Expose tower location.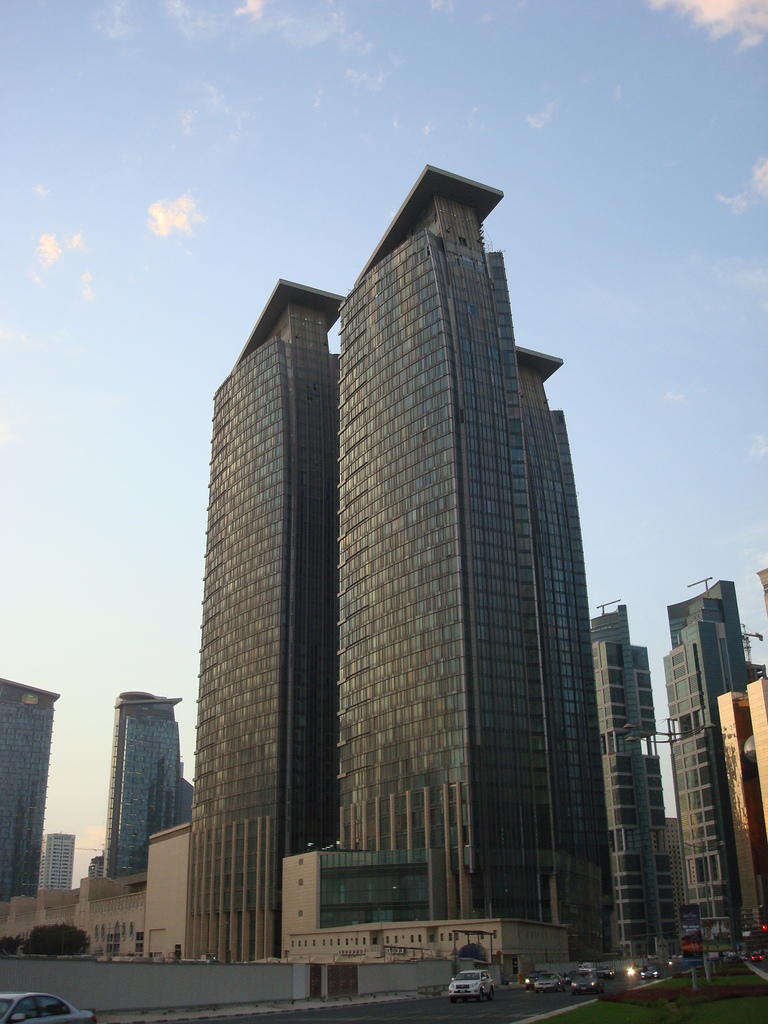
Exposed at left=116, top=687, right=195, bottom=895.
